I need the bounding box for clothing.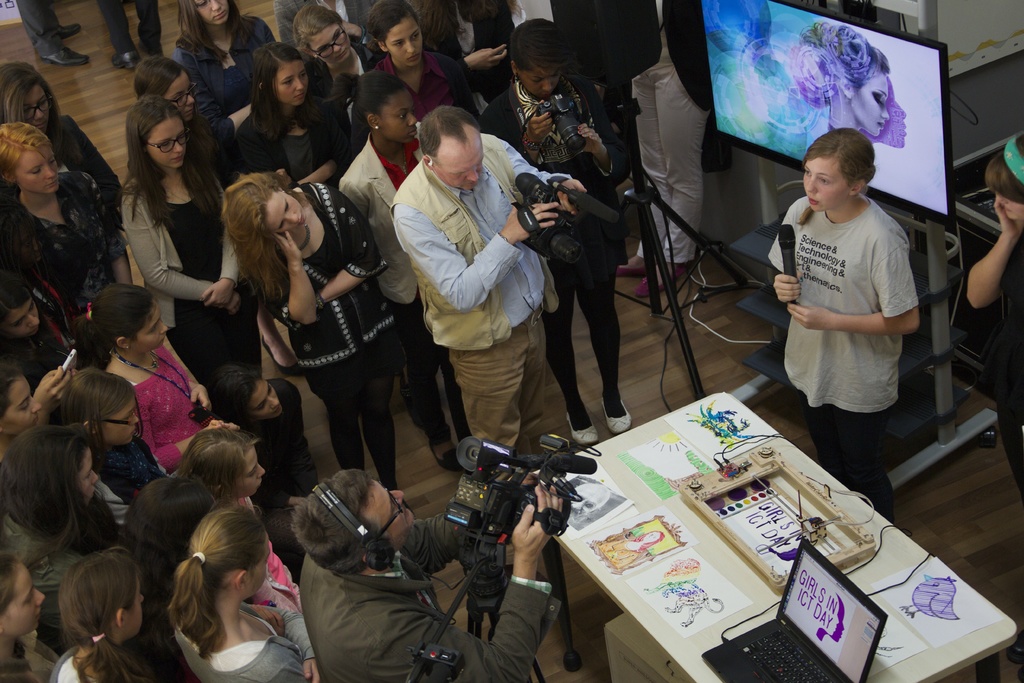
Here it is: locate(227, 170, 456, 464).
